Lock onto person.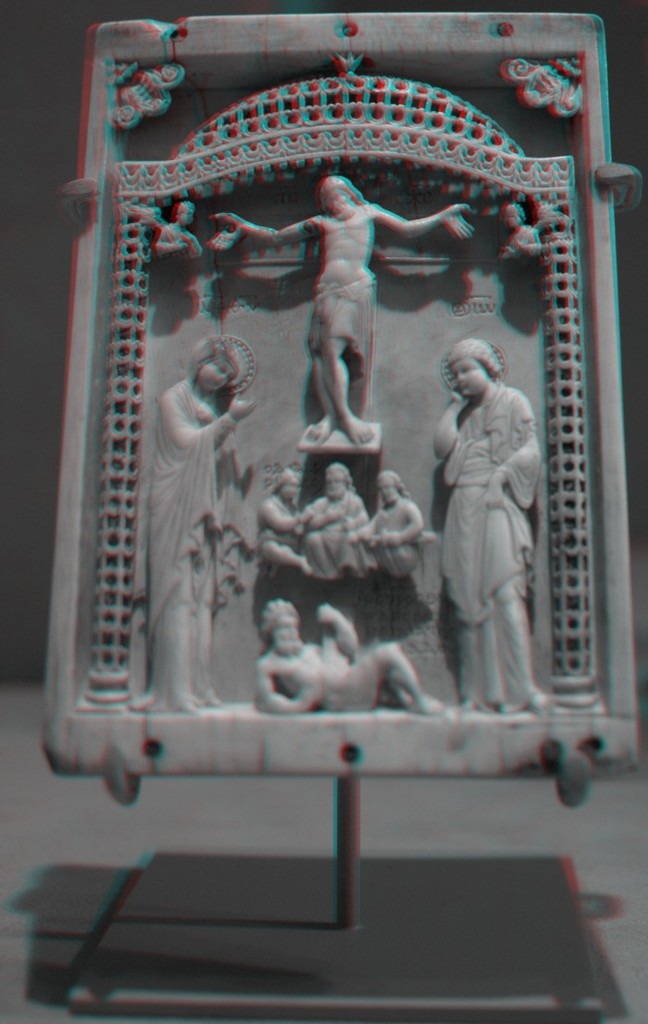
Locked: <region>256, 464, 319, 568</region>.
